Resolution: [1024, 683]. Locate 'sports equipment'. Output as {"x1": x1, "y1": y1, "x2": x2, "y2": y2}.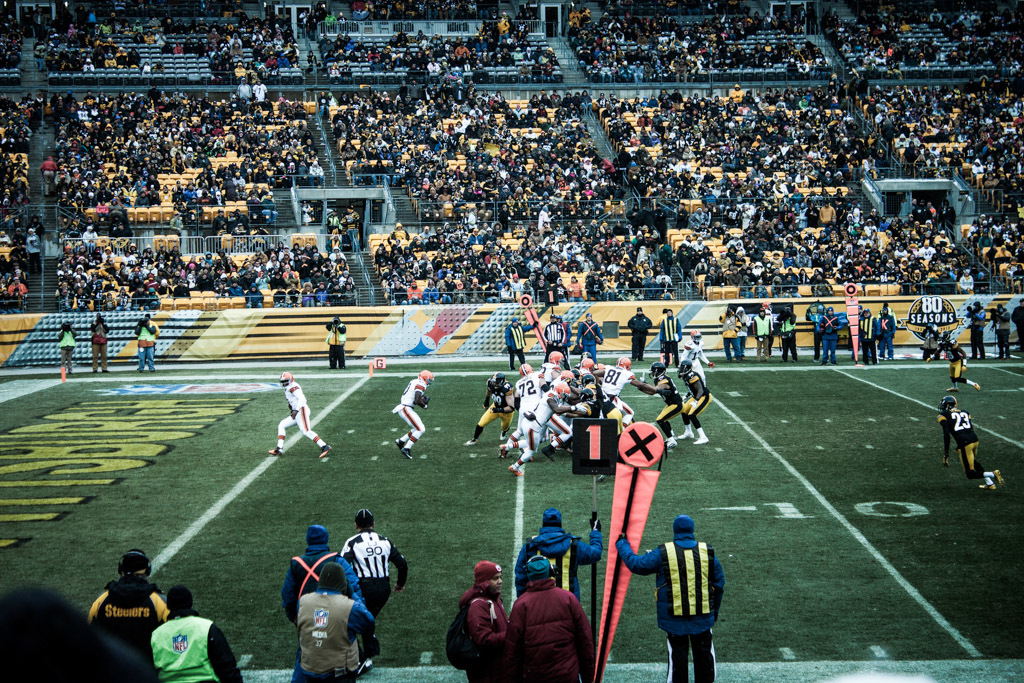
{"x1": 421, "y1": 371, "x2": 433, "y2": 386}.
